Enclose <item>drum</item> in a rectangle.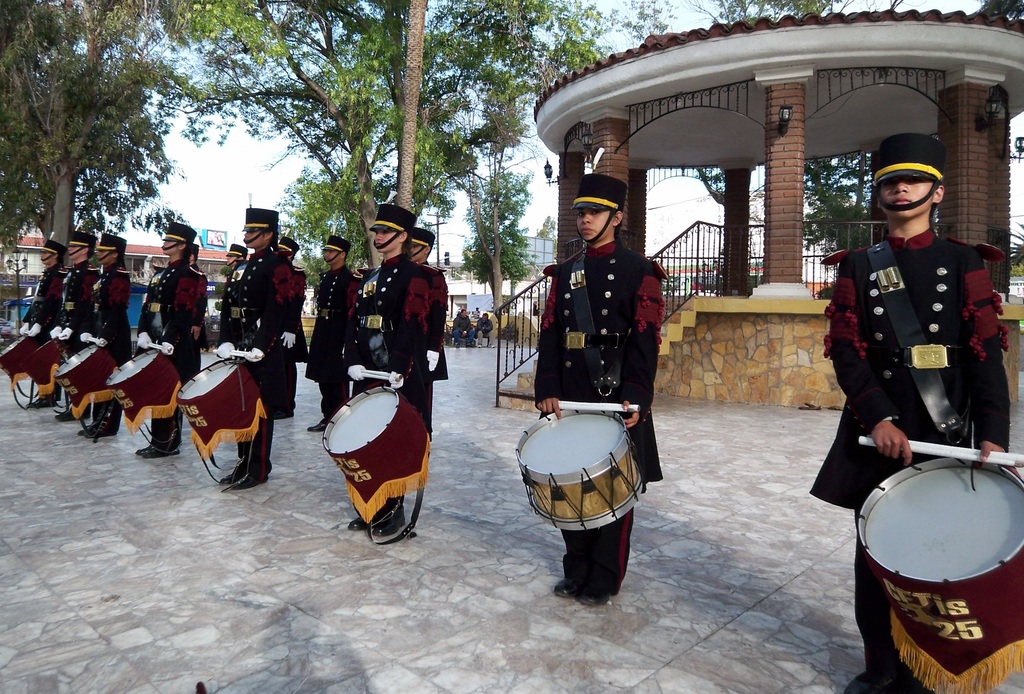
BBox(323, 376, 438, 512).
